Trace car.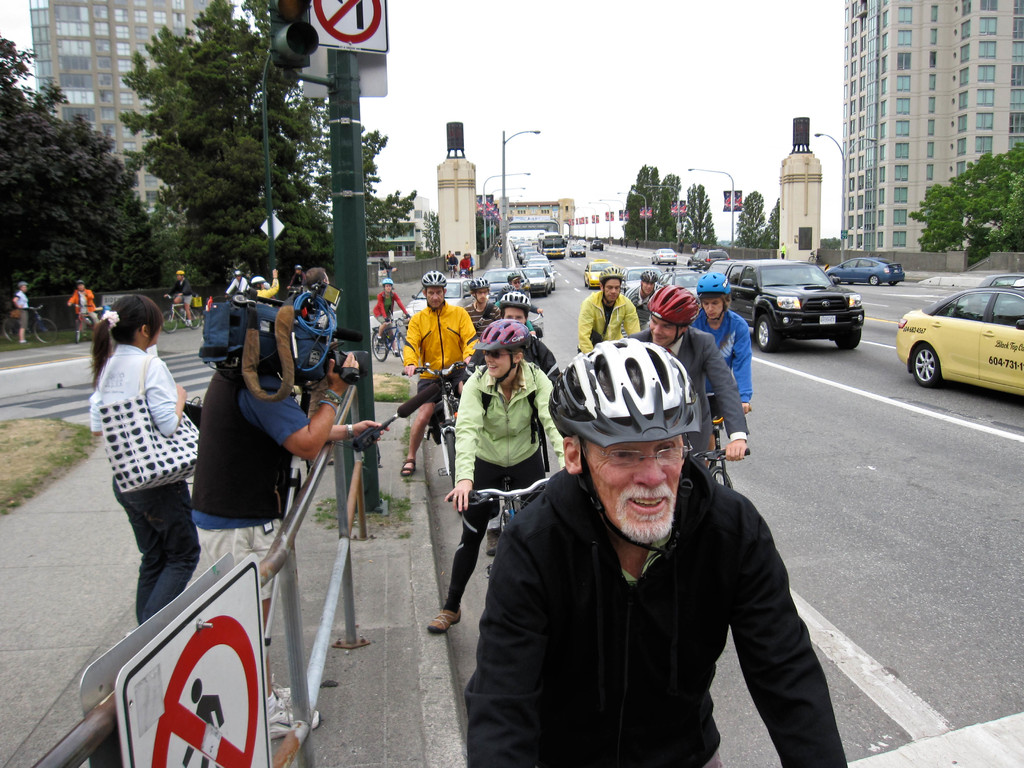
Traced to 705/255/871/353.
